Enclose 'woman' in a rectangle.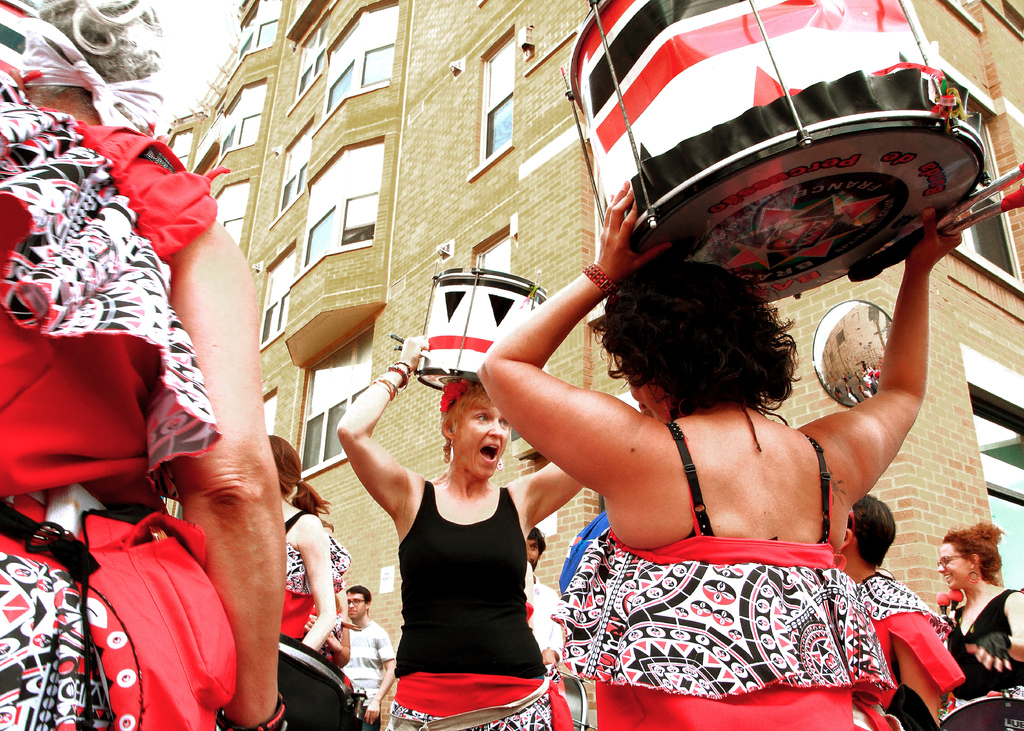
0/0/291/730.
